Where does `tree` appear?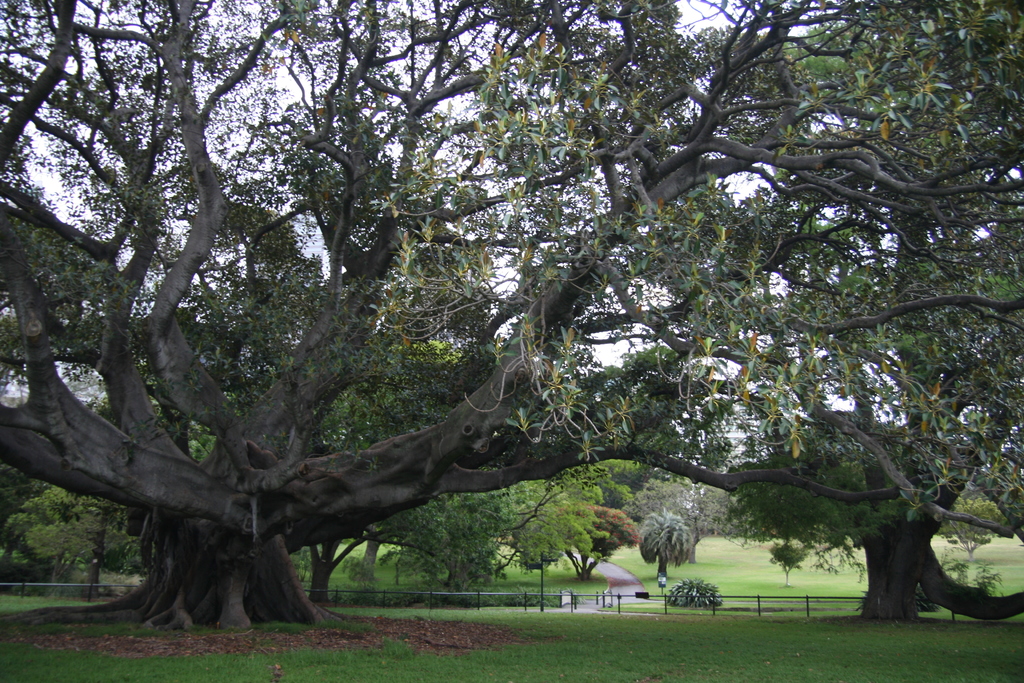
Appears at {"left": 929, "top": 494, "right": 1002, "bottom": 559}.
